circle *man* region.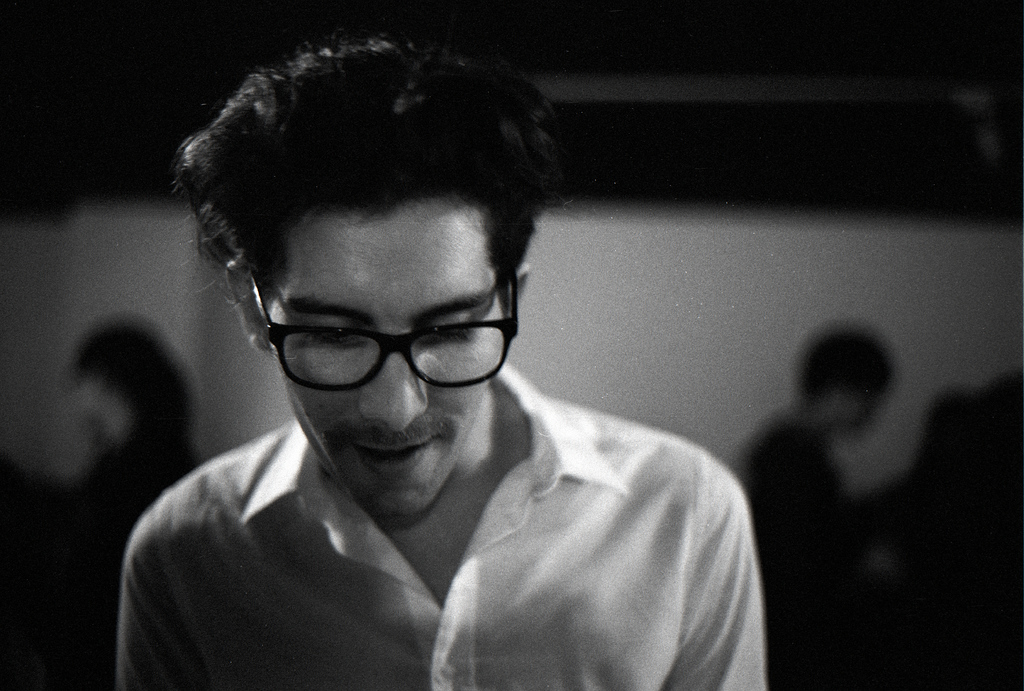
Region: BBox(83, 45, 824, 684).
